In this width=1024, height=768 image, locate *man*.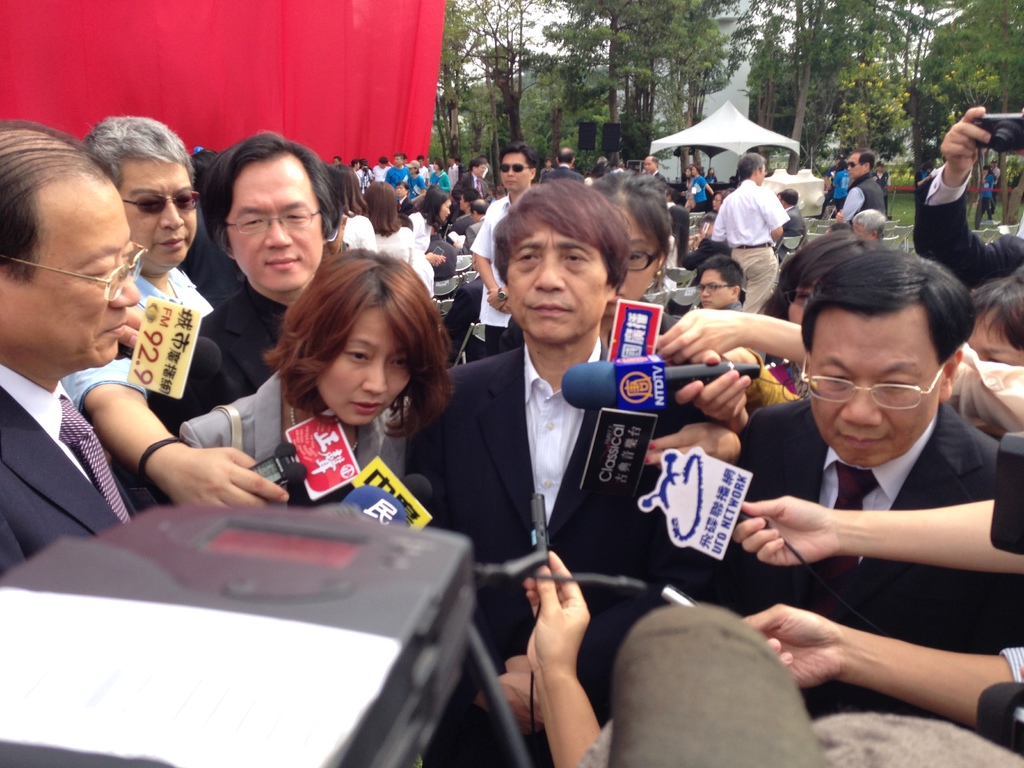
Bounding box: pyautogui.locateOnScreen(65, 112, 274, 510).
